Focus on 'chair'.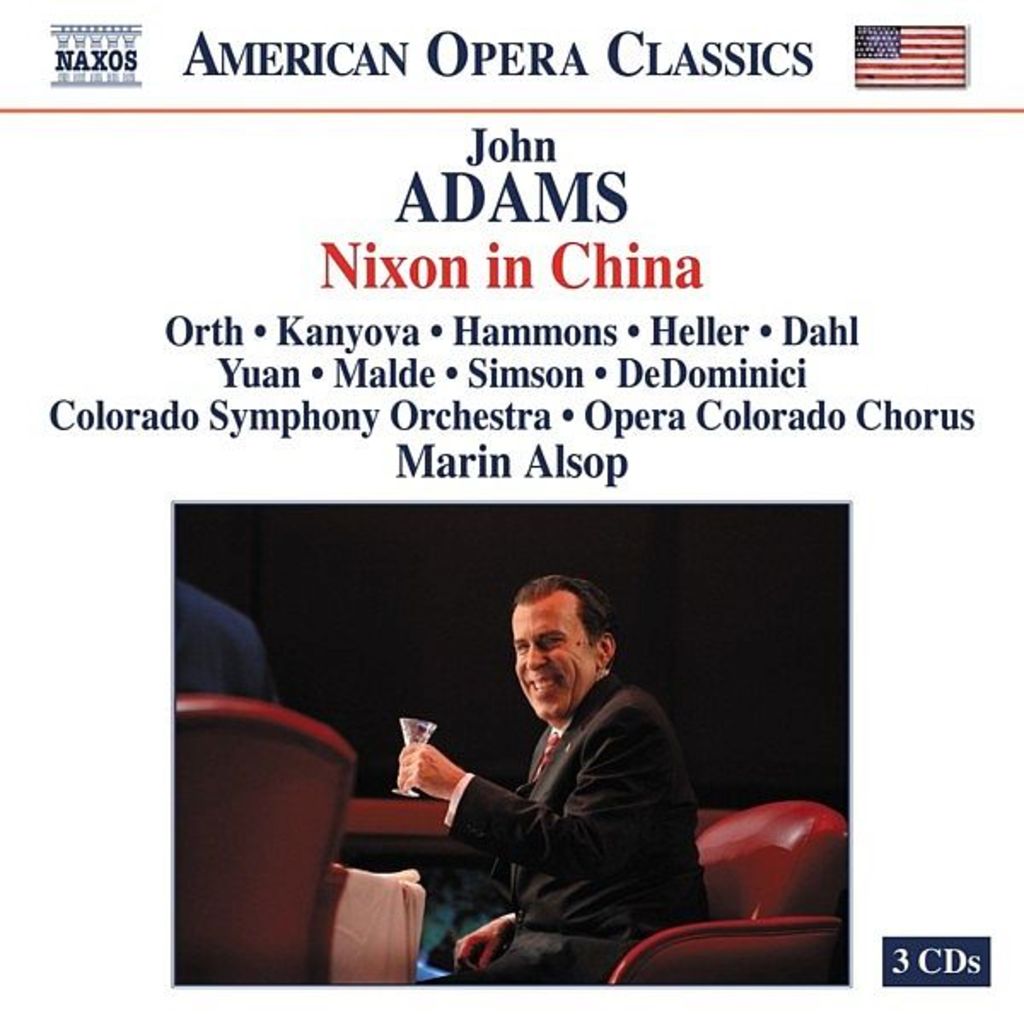
Focused at crop(454, 785, 841, 992).
